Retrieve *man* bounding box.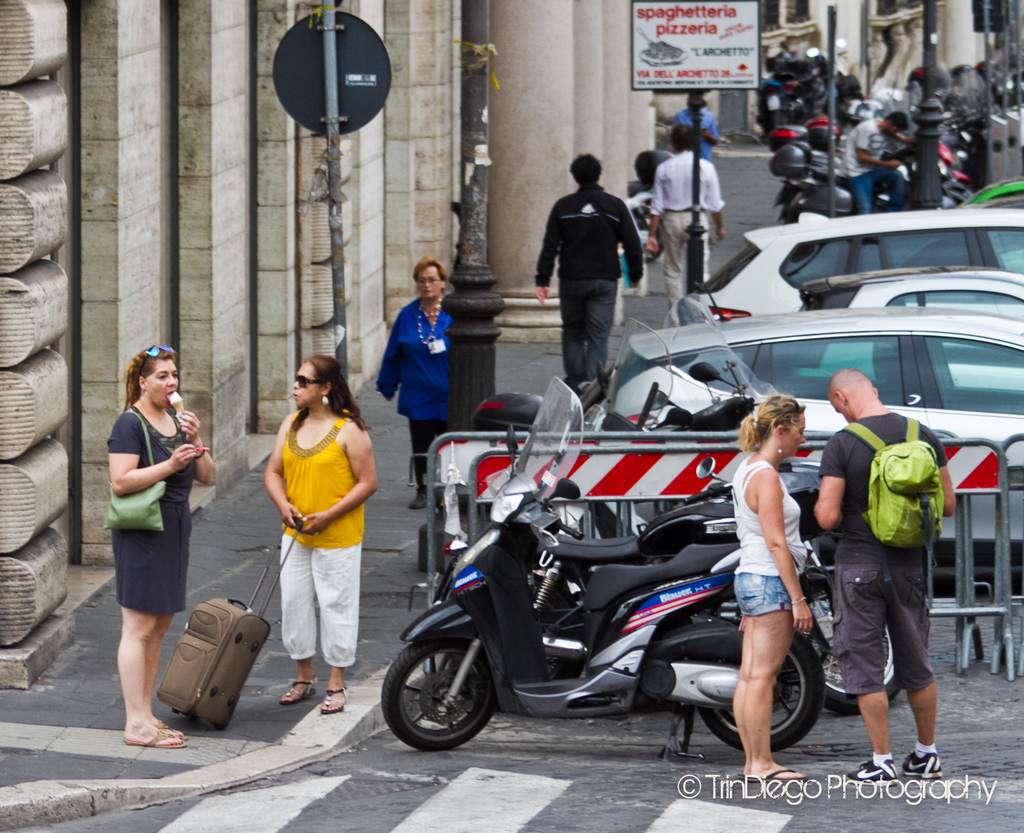
Bounding box: [845, 110, 930, 222].
